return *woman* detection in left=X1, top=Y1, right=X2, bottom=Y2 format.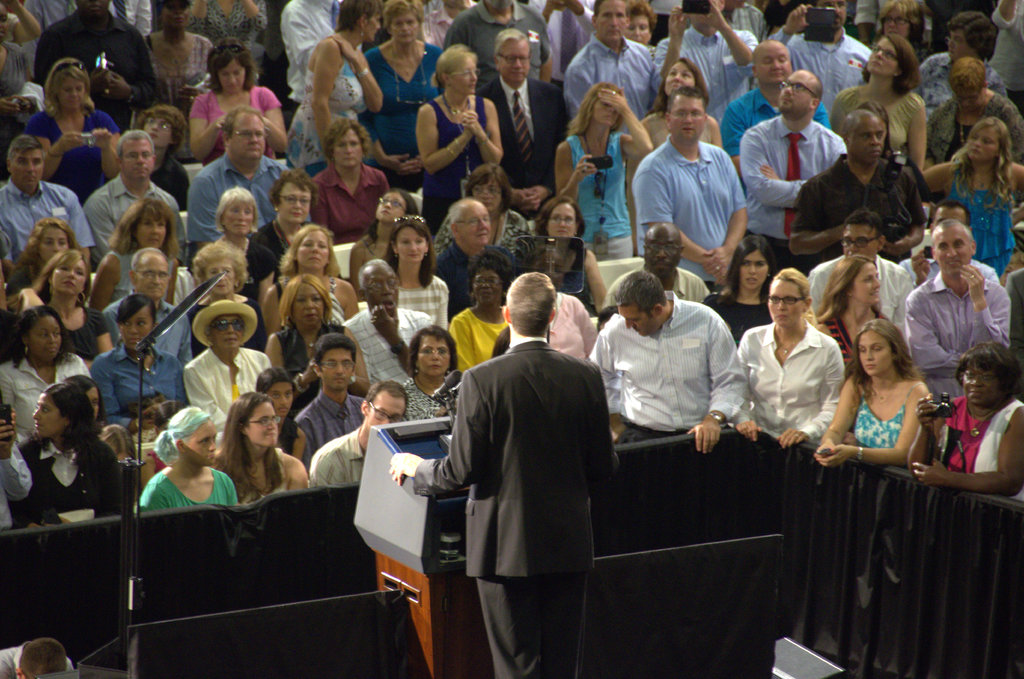
left=465, top=158, right=530, bottom=253.
